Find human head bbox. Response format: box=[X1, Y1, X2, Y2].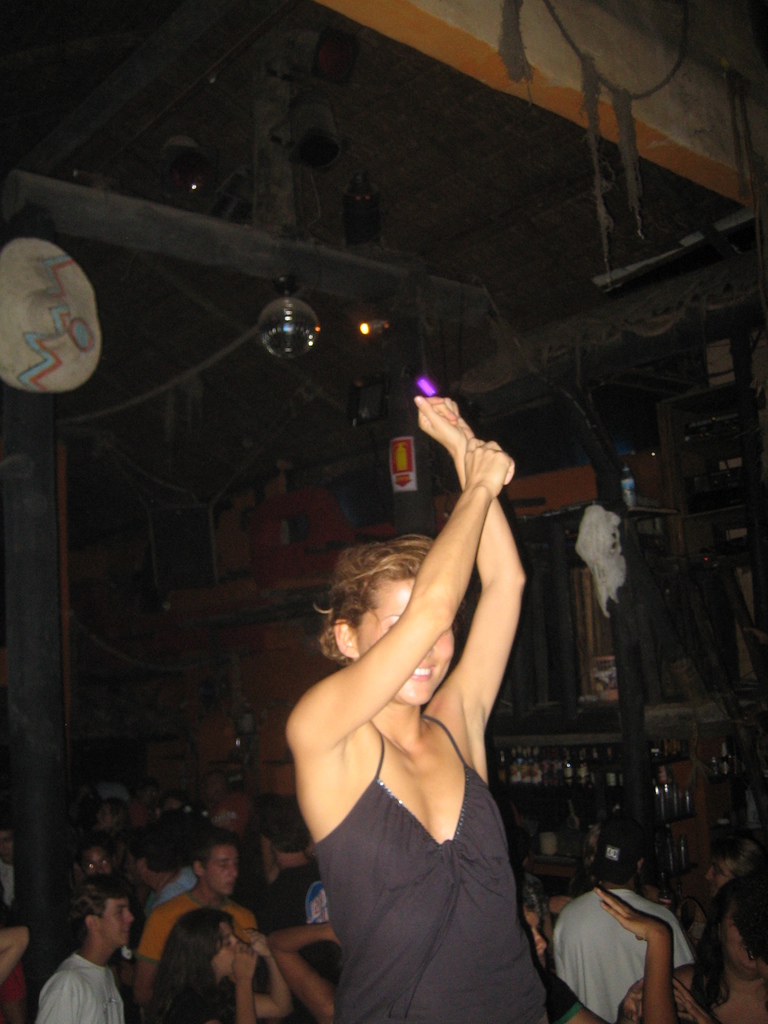
box=[204, 772, 233, 808].
